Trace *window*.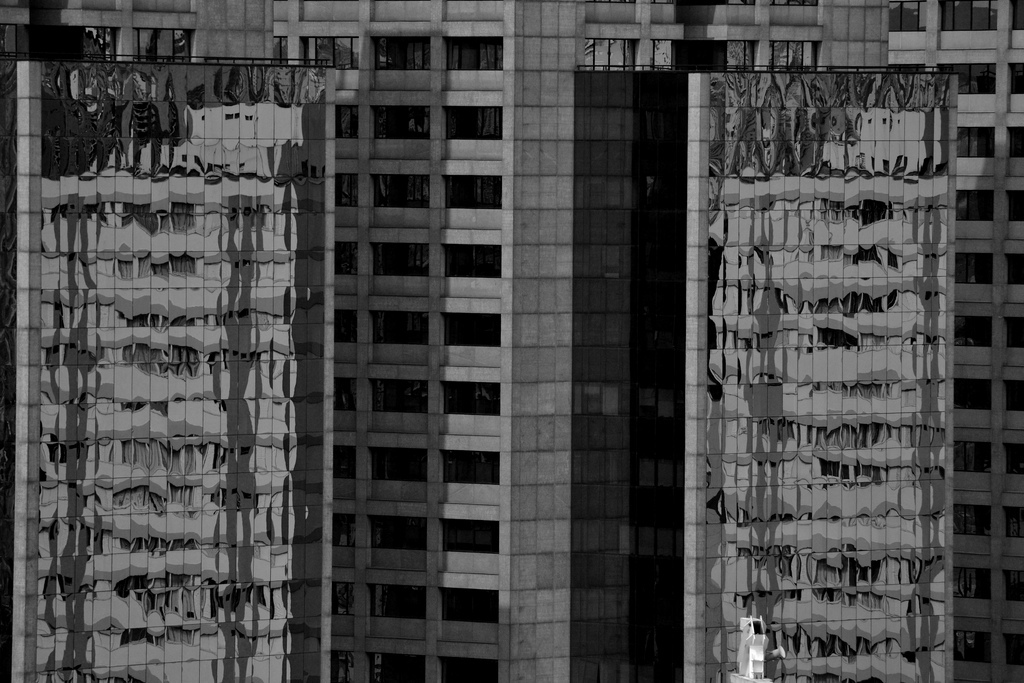
Traced to rect(1005, 250, 1023, 288).
